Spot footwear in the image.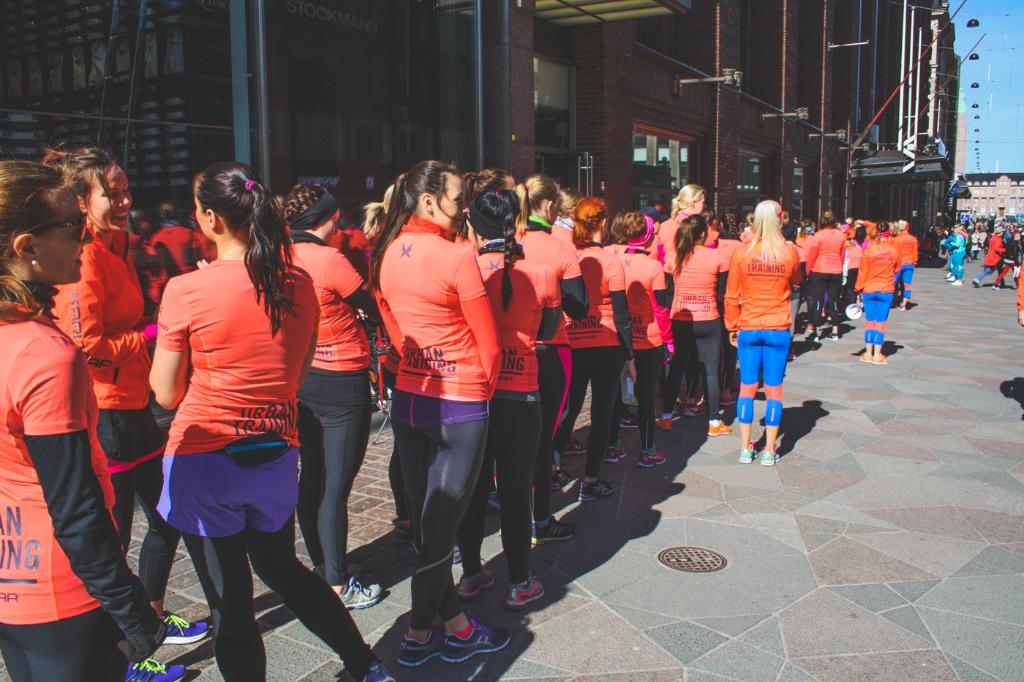
footwear found at 397,625,443,670.
